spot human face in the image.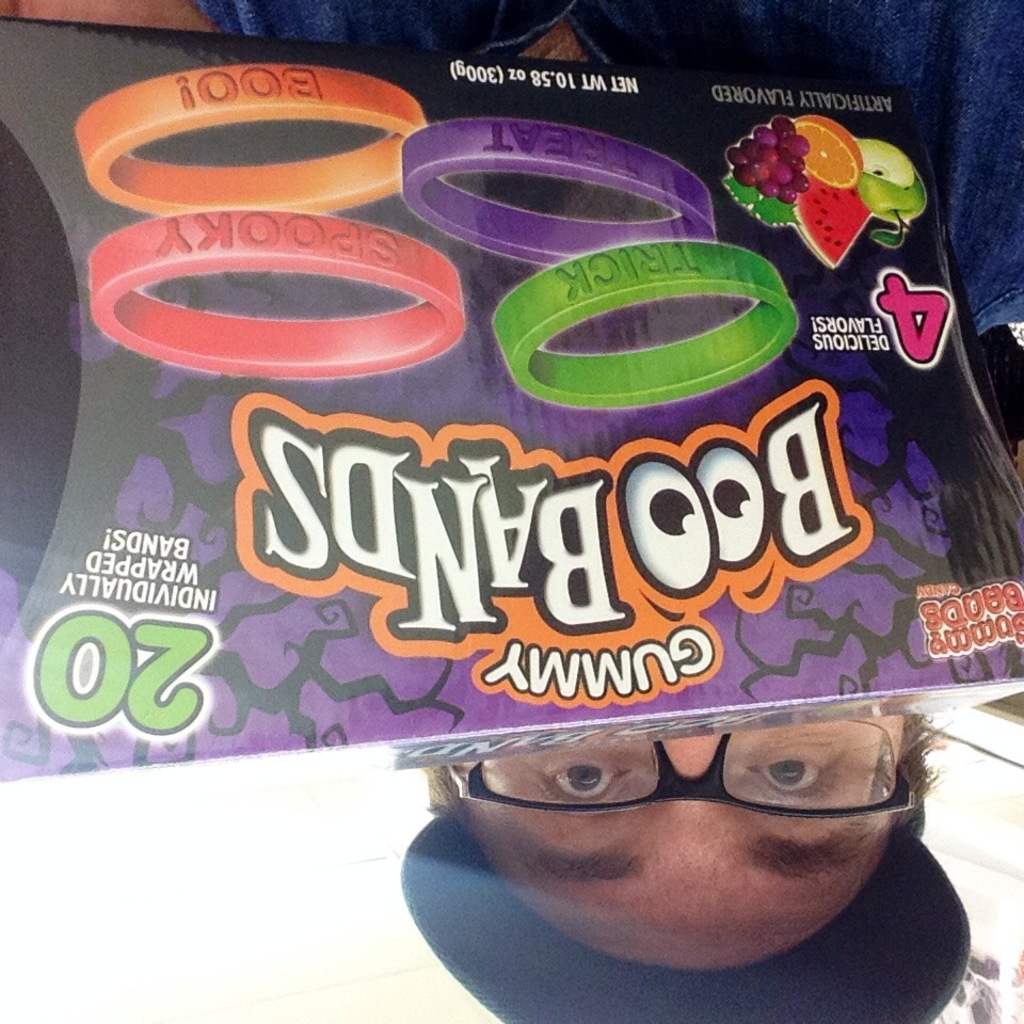
human face found at locate(425, 710, 963, 972).
